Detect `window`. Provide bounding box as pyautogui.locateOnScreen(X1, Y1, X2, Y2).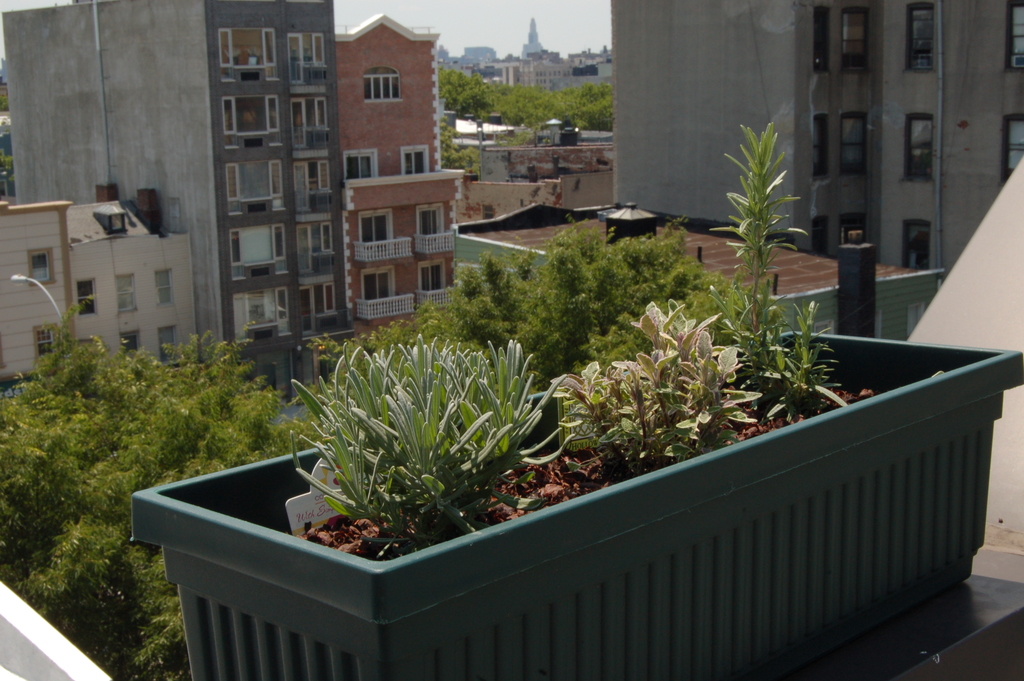
pyautogui.locateOnScreen(906, 220, 930, 274).
